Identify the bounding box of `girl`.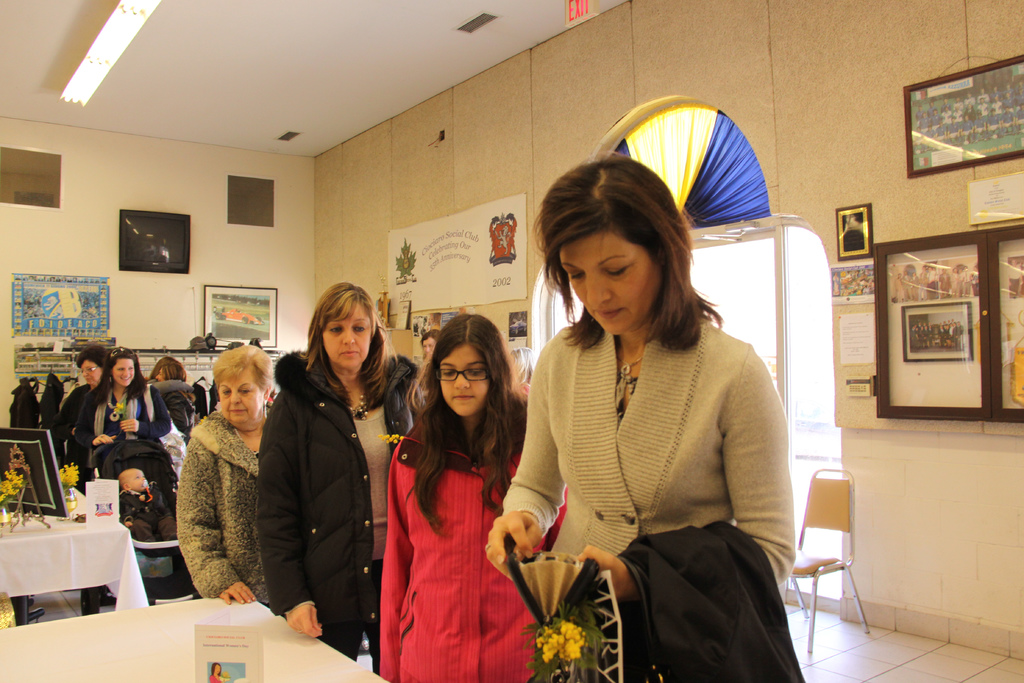
box(76, 348, 173, 468).
